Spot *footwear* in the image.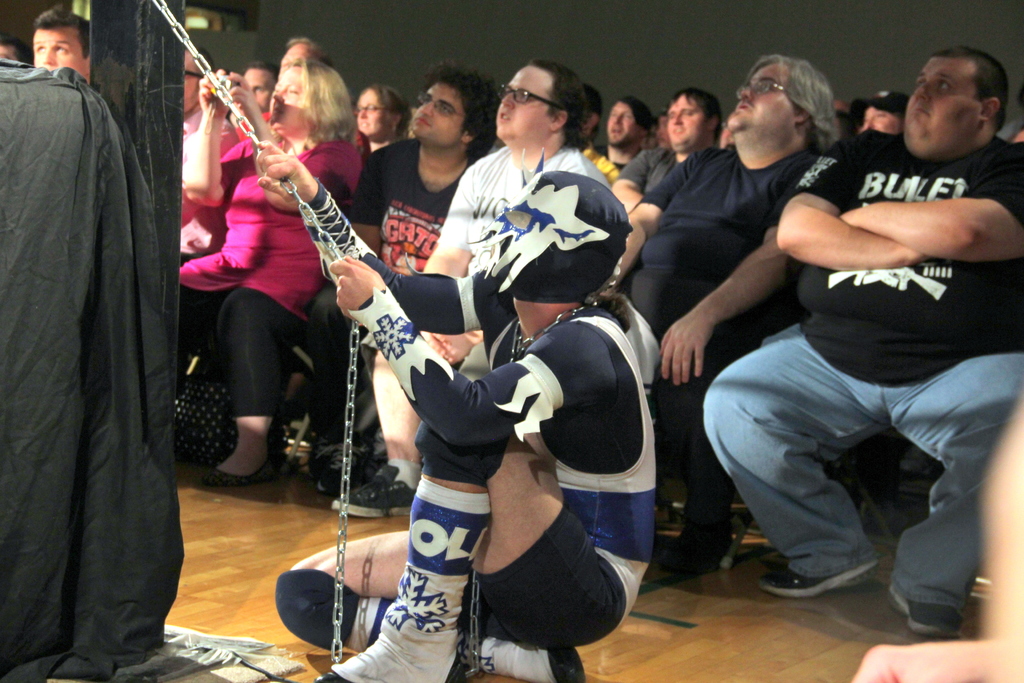
*footwear* found at l=656, t=509, r=740, b=576.
